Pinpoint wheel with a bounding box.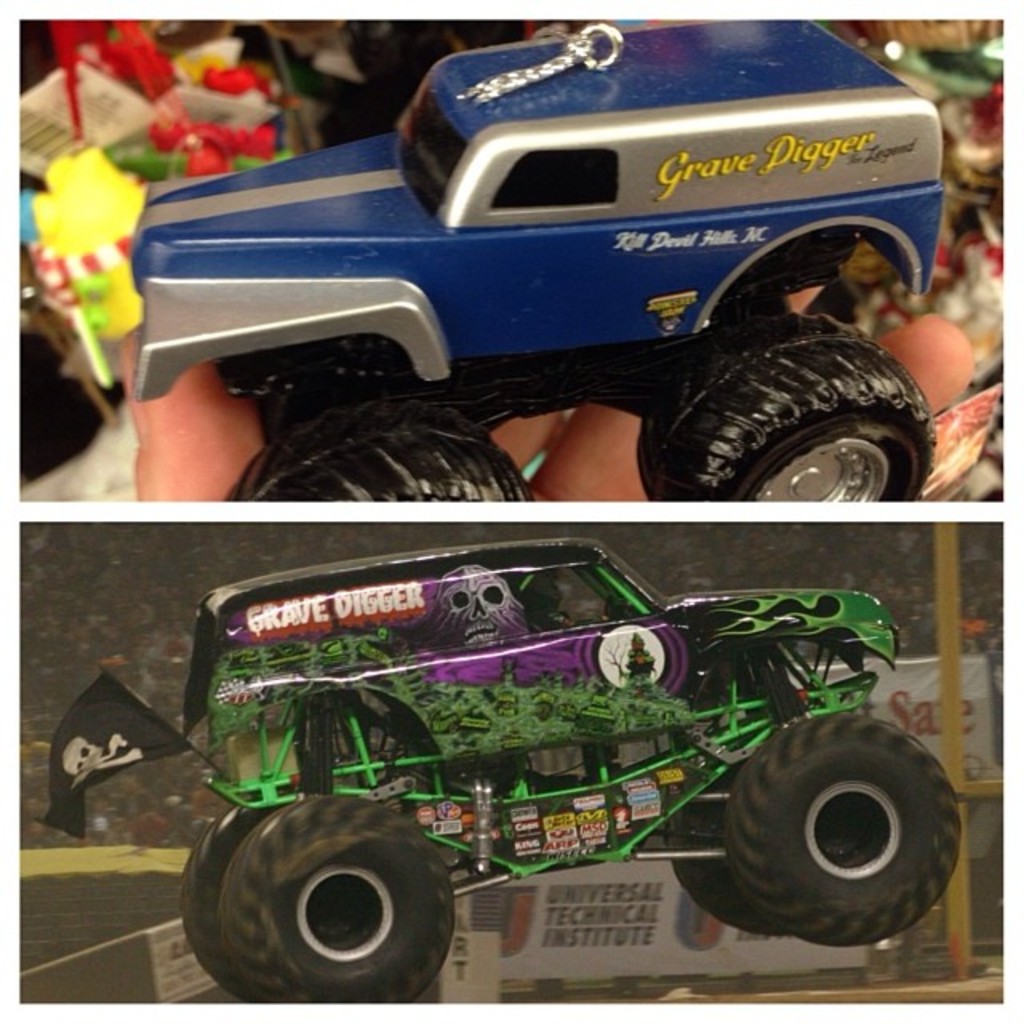
x1=194 y1=803 x2=256 y2=992.
